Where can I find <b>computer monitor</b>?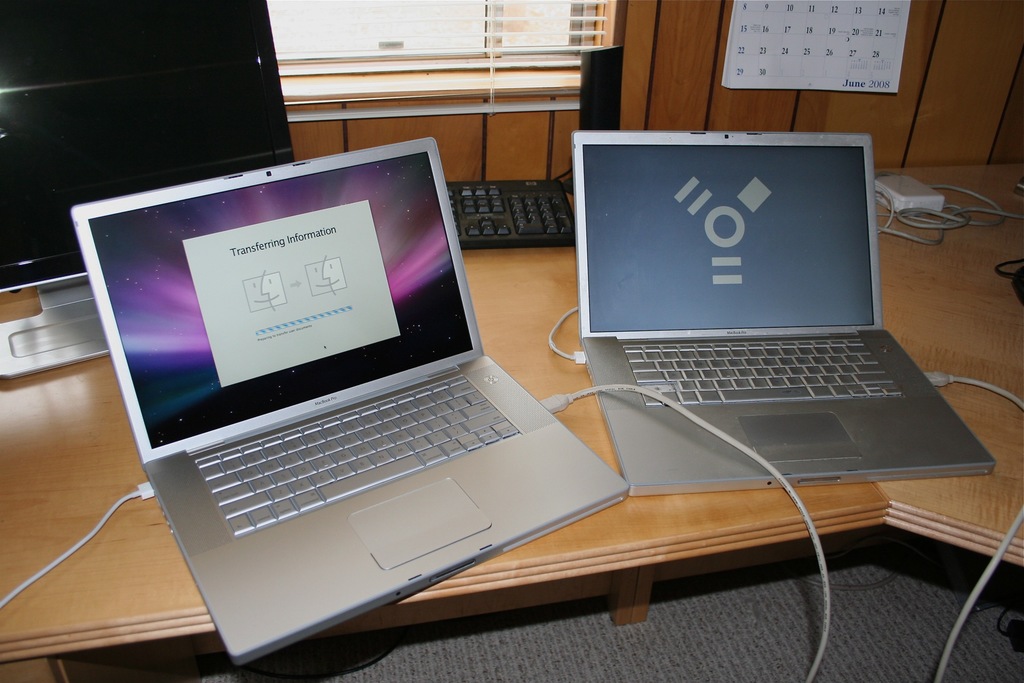
You can find it at 3 0 291 379.
